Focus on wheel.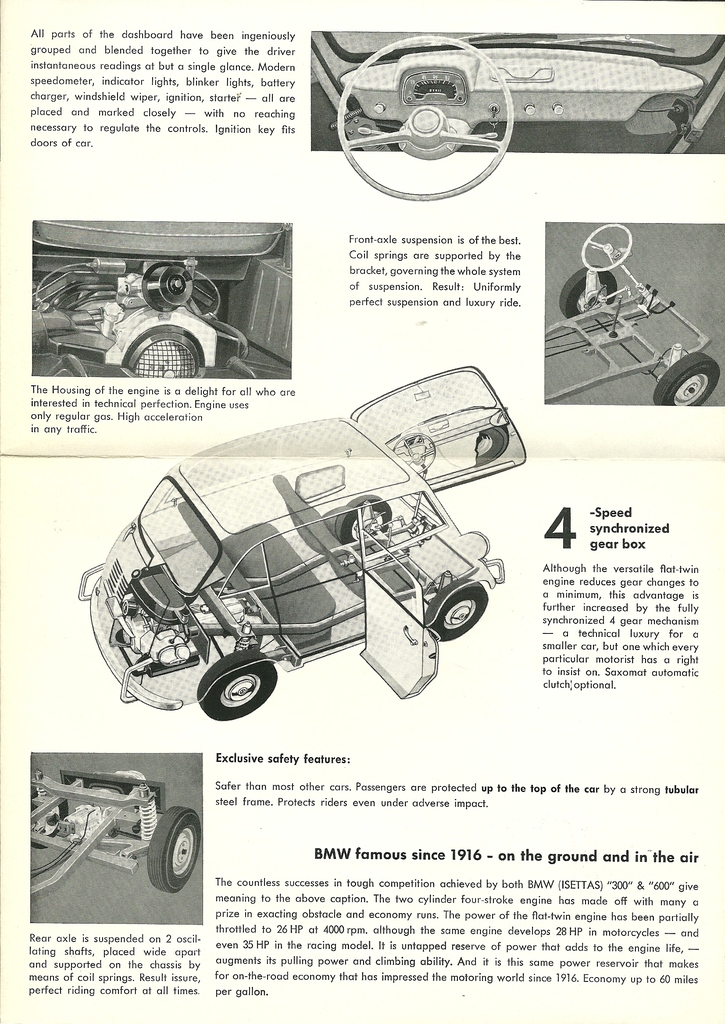
Focused at Rect(394, 430, 431, 468).
